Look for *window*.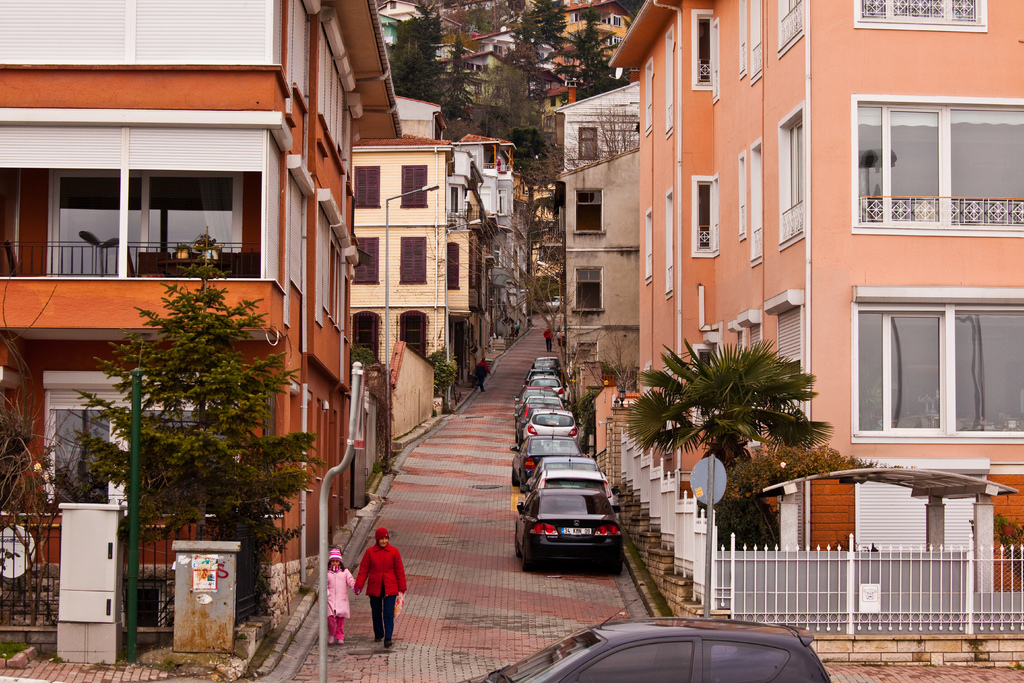
Found: rect(452, 188, 467, 215).
